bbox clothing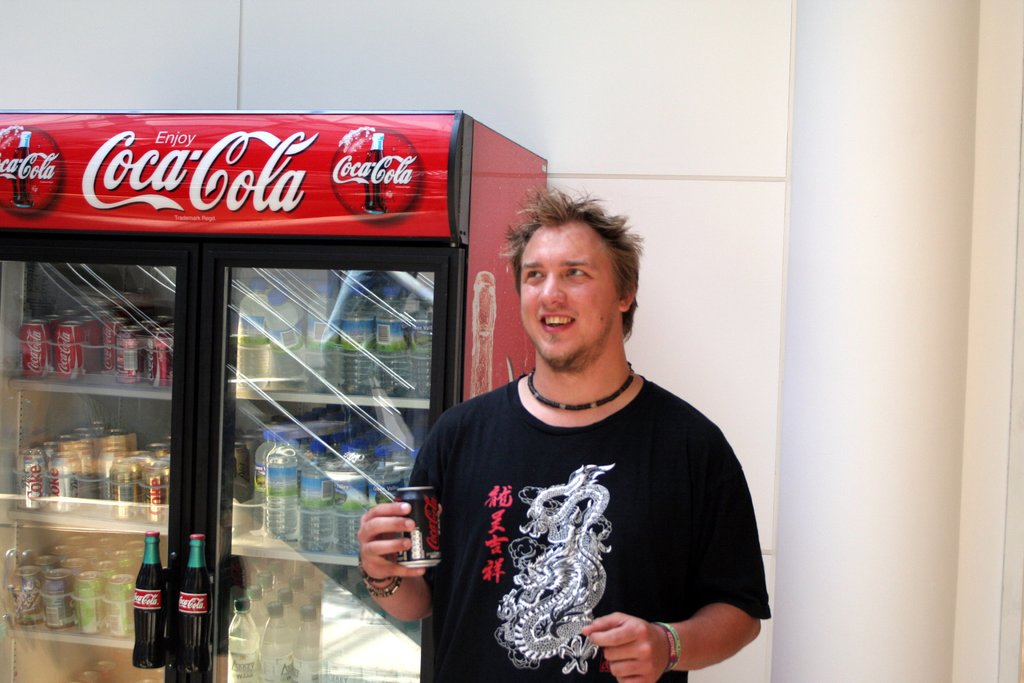
l=402, t=322, r=751, b=679
